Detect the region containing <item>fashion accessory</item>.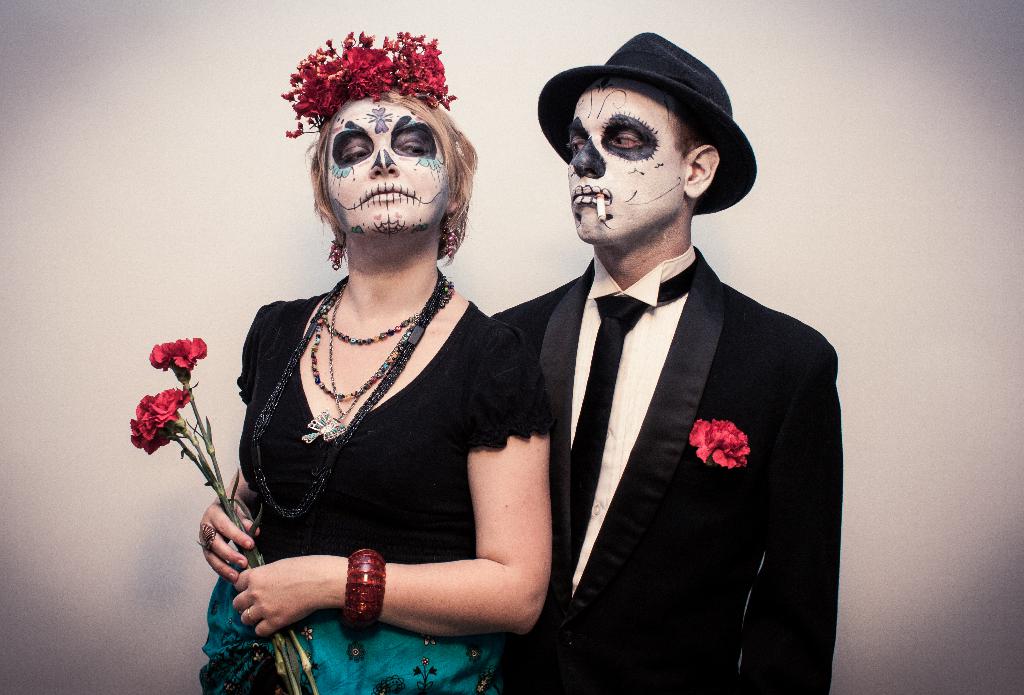
[left=249, top=277, right=450, bottom=519].
